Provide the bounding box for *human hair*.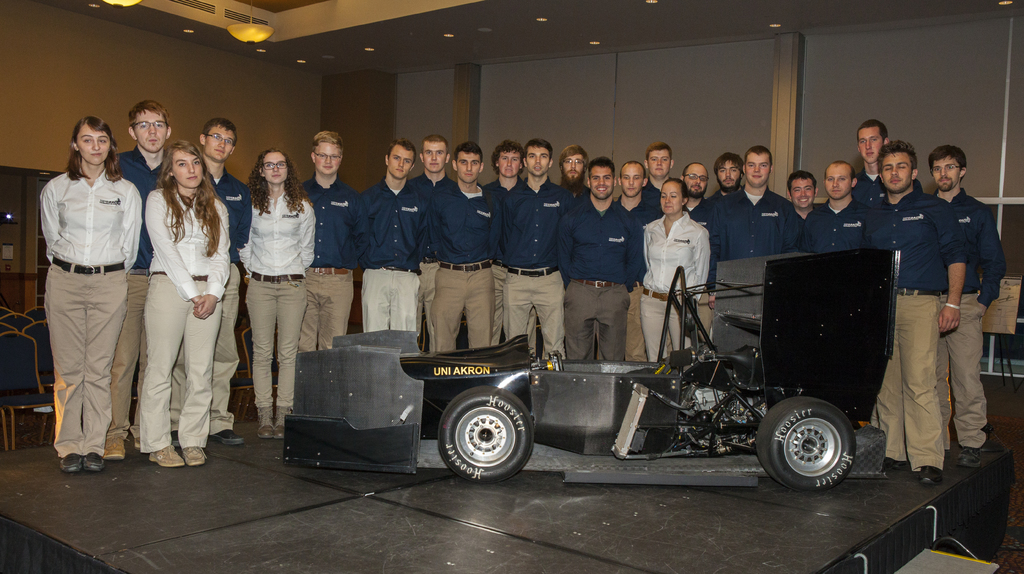
select_region(877, 141, 918, 170).
